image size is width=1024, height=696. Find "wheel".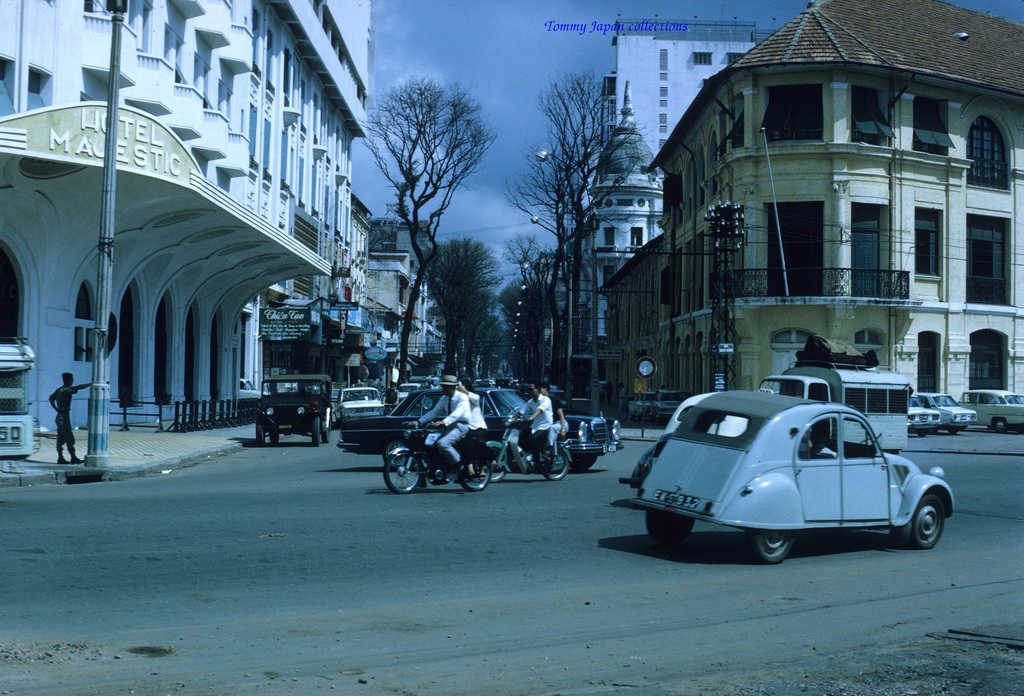
[745,529,803,563].
